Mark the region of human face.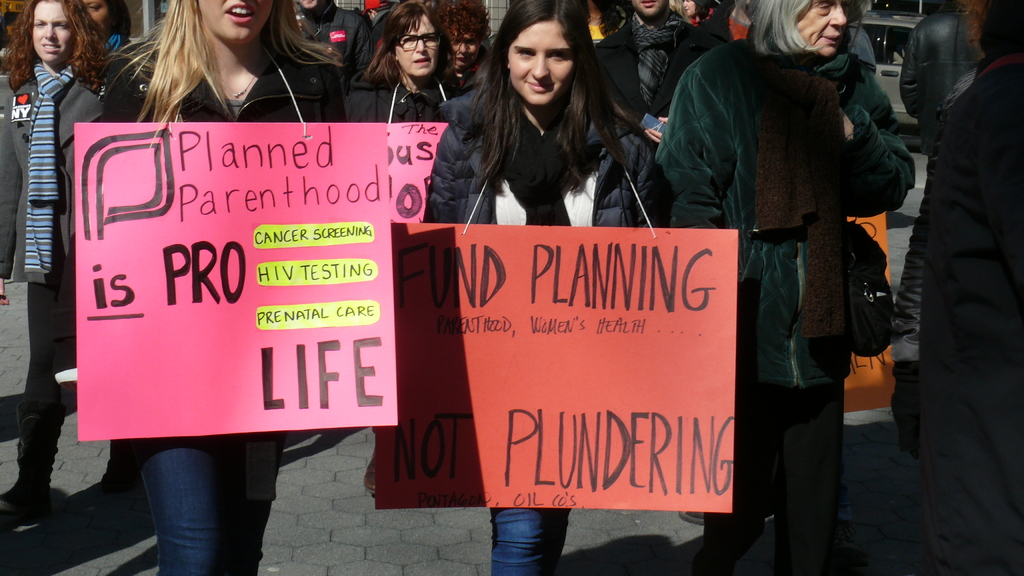
Region: left=393, top=8, right=439, bottom=77.
